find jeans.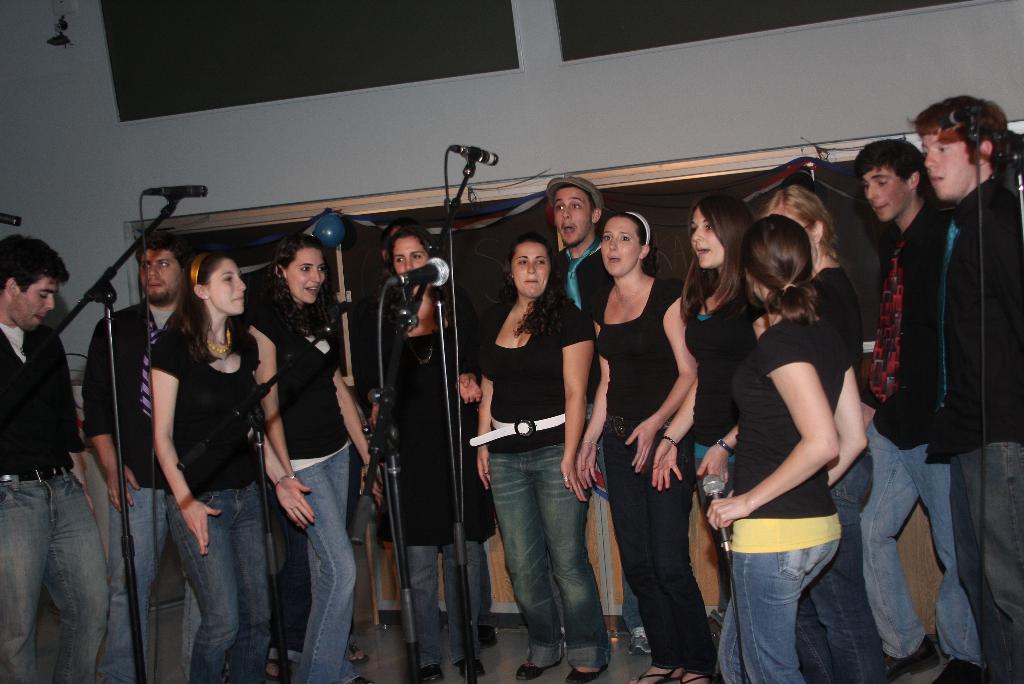
868:423:978:665.
